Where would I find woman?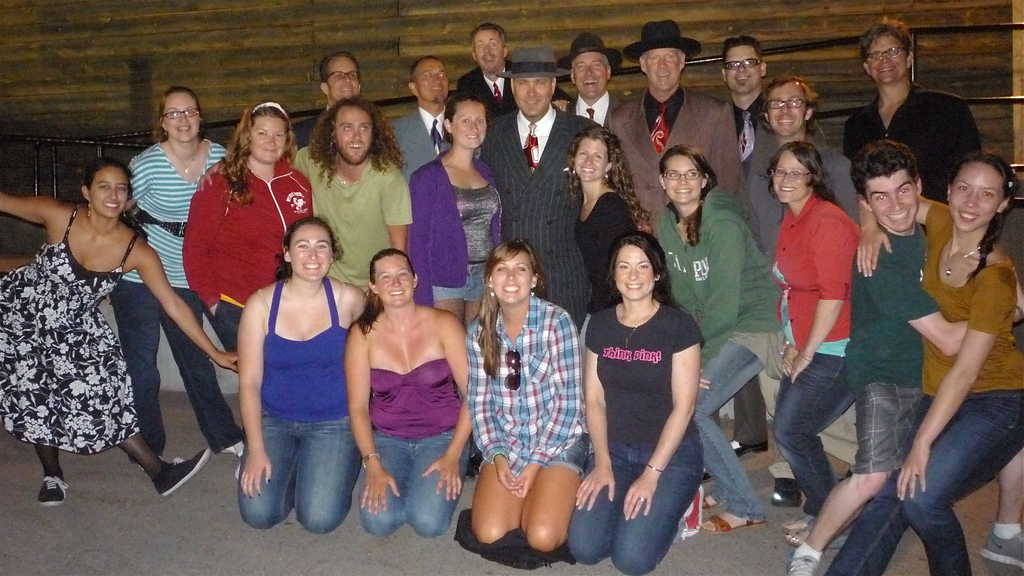
At crop(335, 243, 481, 547).
